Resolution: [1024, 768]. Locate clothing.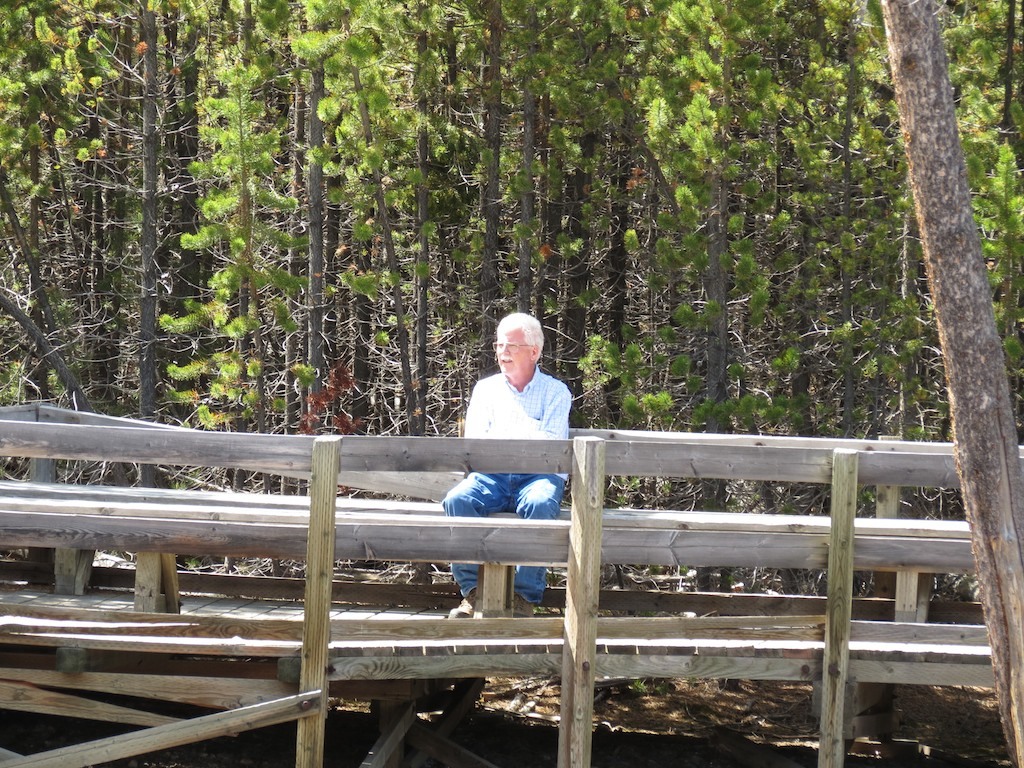
Rect(467, 366, 567, 484).
